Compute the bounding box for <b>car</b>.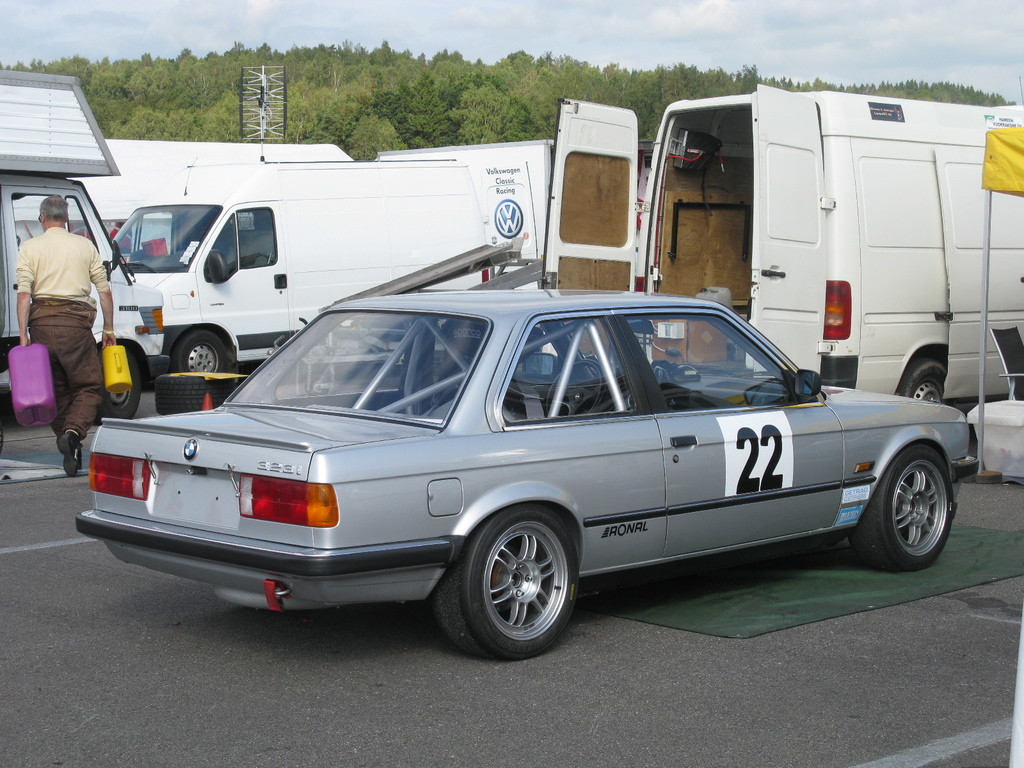
[left=75, top=292, right=969, bottom=656].
